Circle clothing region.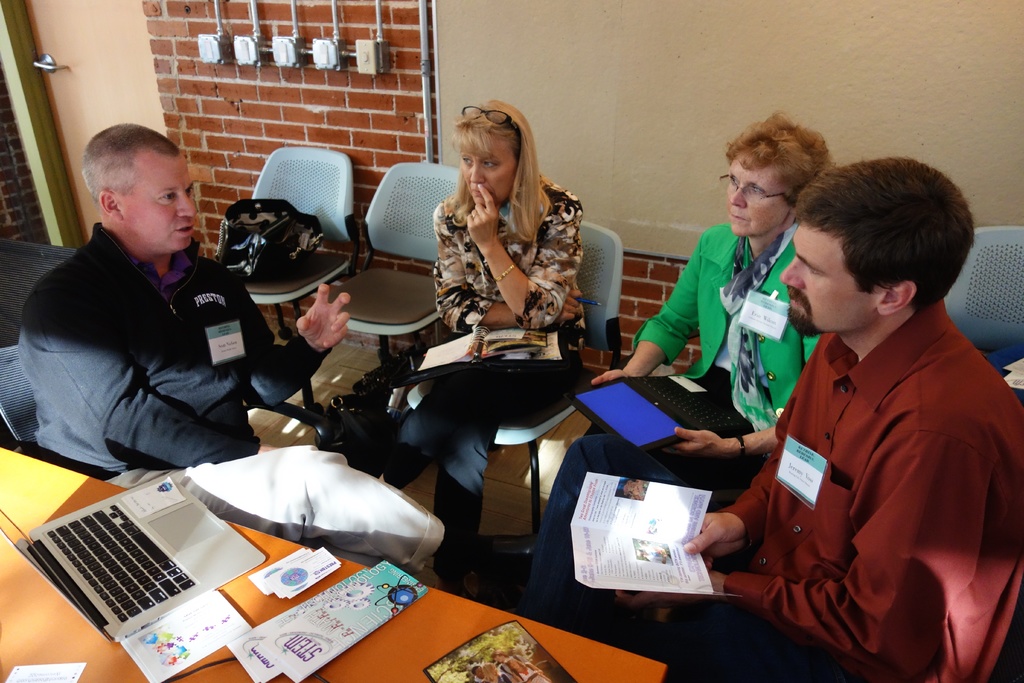
Region: bbox=[700, 256, 1001, 659].
